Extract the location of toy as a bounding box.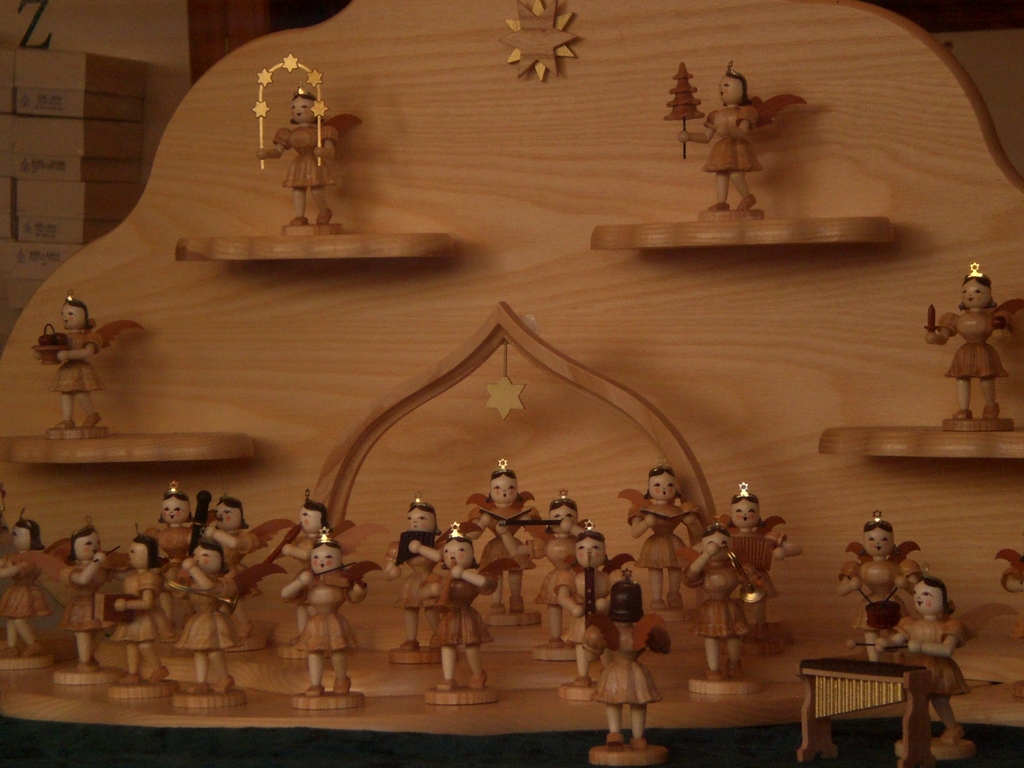
(x1=906, y1=265, x2=1016, y2=433).
